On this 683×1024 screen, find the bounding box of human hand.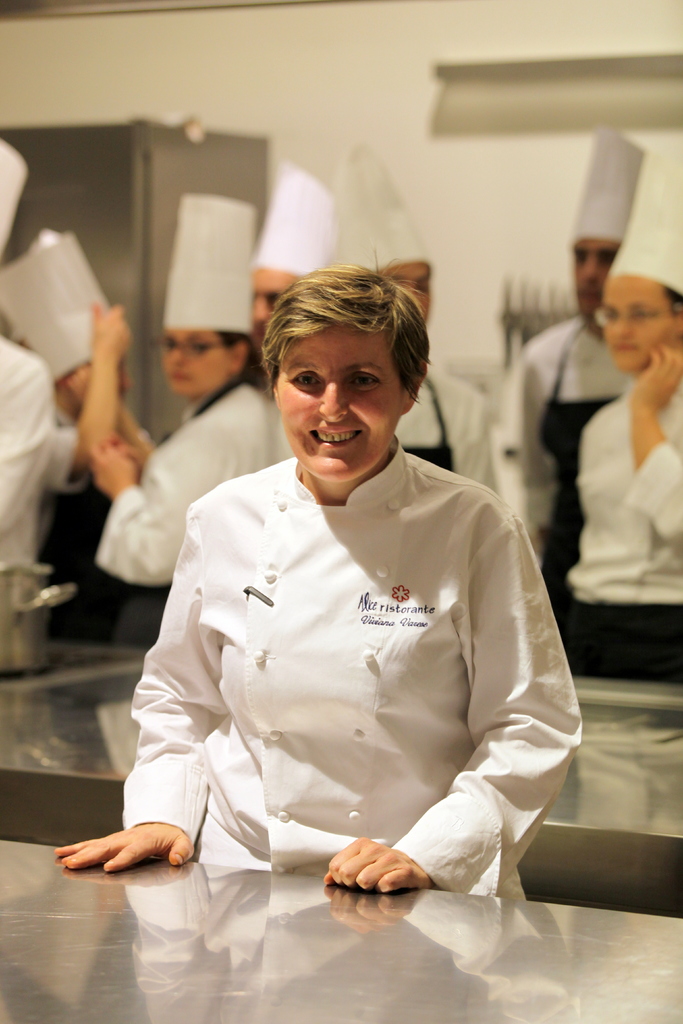
Bounding box: {"x1": 47, "y1": 833, "x2": 195, "y2": 889}.
